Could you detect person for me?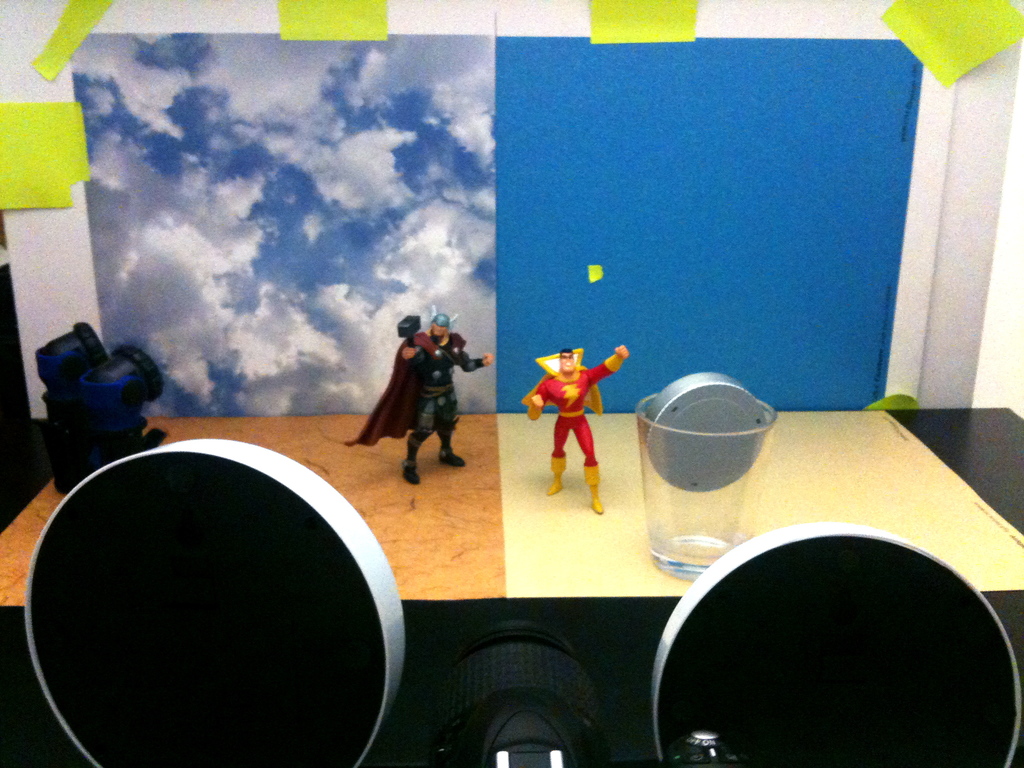
Detection result: 367,303,468,477.
